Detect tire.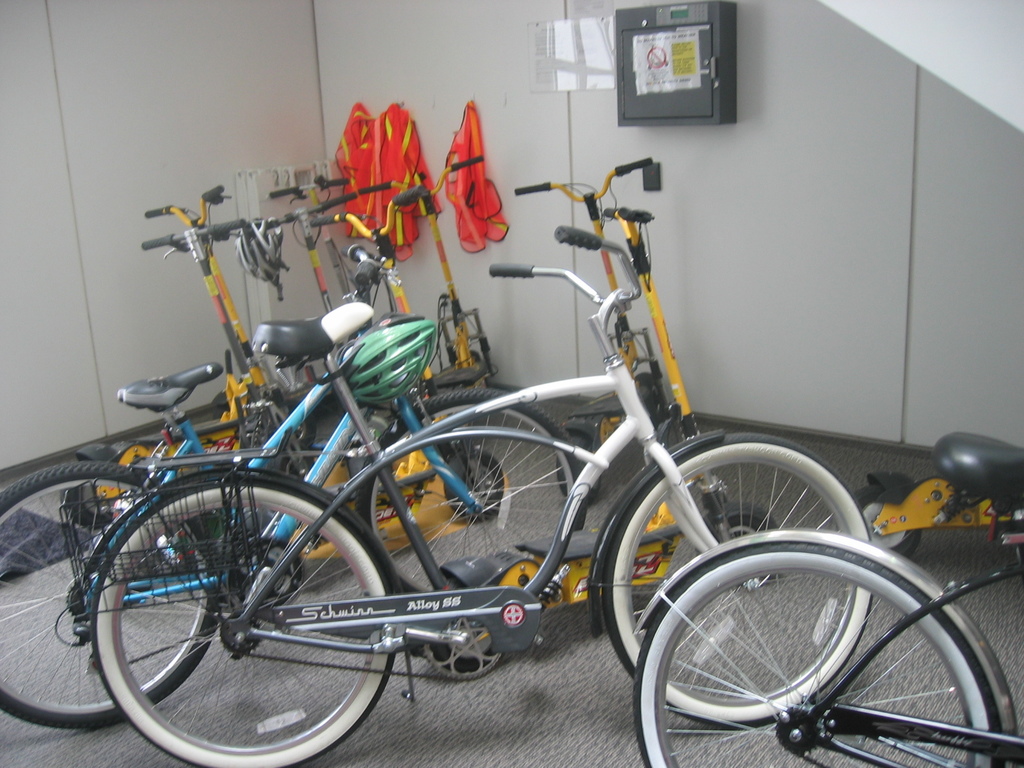
Detected at Rect(556, 434, 604, 506).
